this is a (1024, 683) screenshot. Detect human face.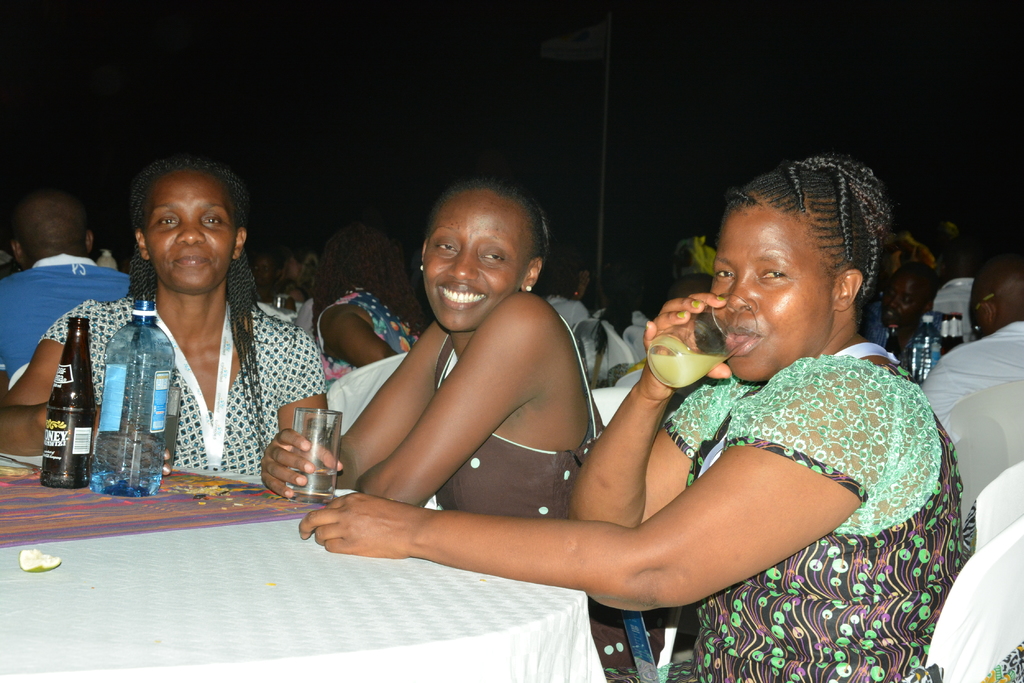
[139,169,238,295].
